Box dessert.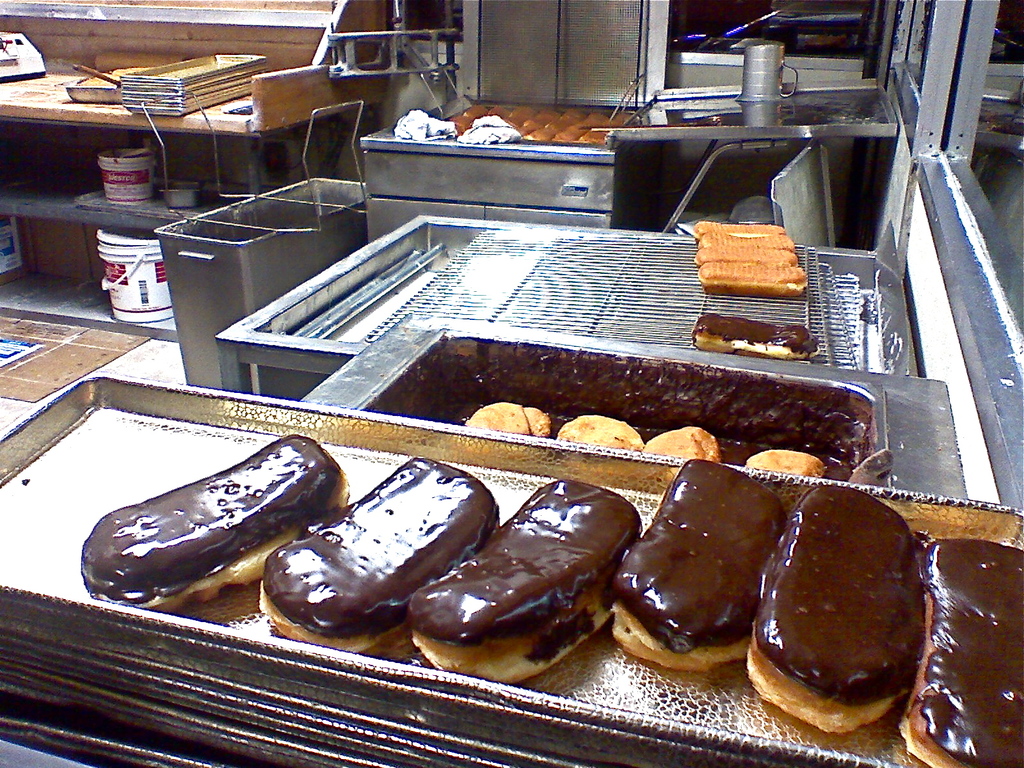
bbox(410, 481, 645, 685).
